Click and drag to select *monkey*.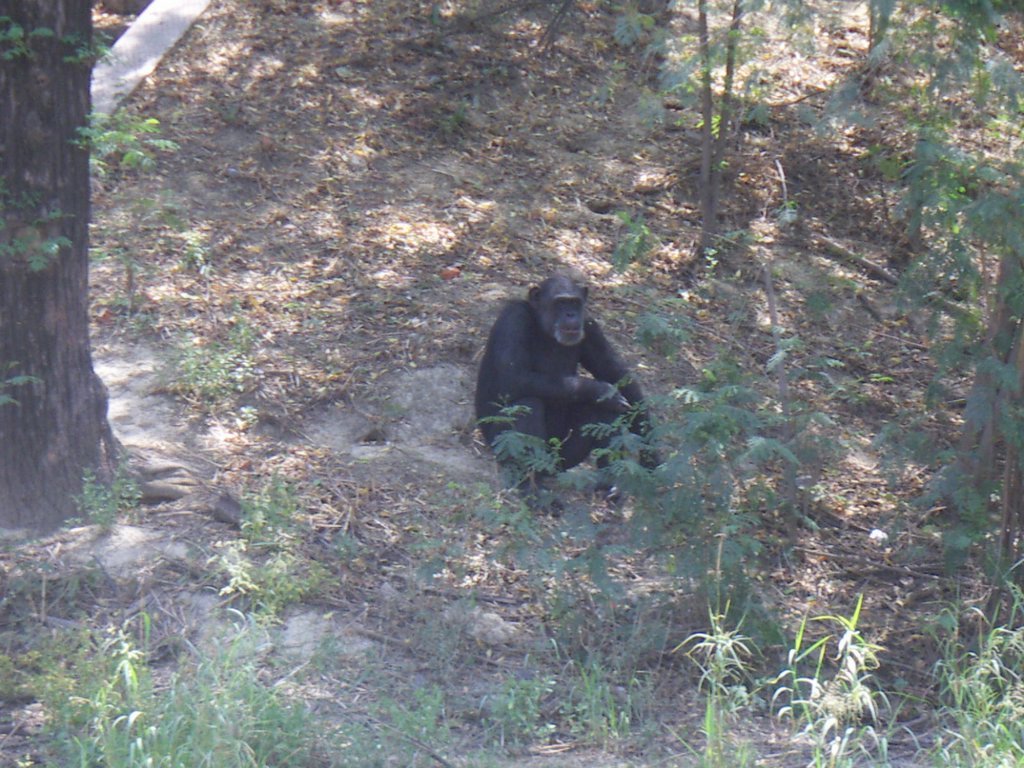
Selection: region(476, 276, 663, 487).
